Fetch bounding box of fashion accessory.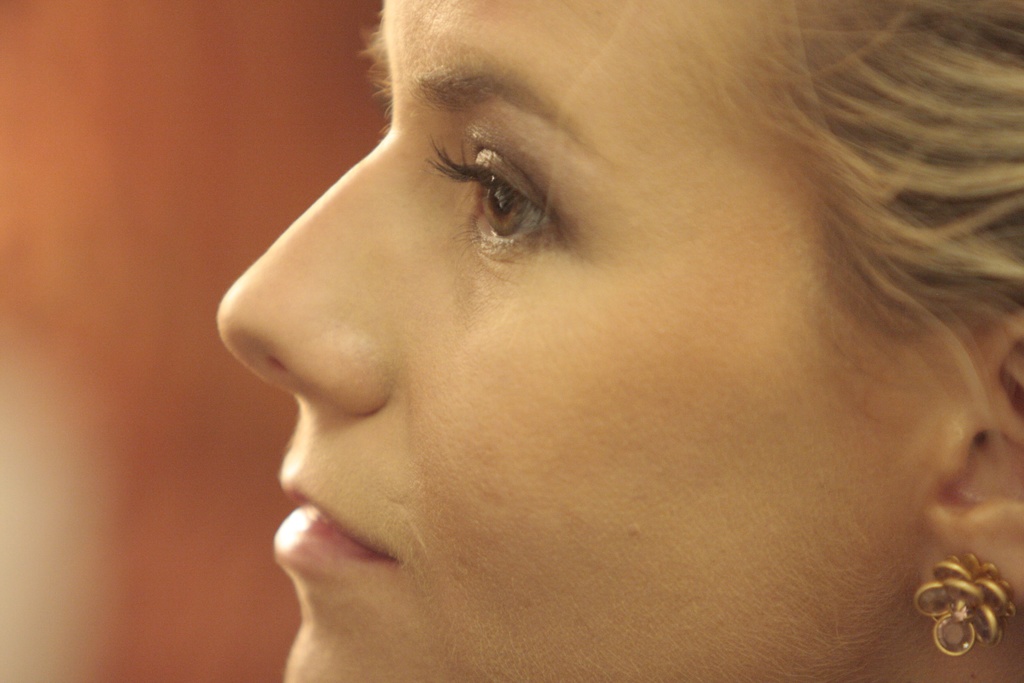
Bbox: bbox=(912, 548, 1023, 659).
